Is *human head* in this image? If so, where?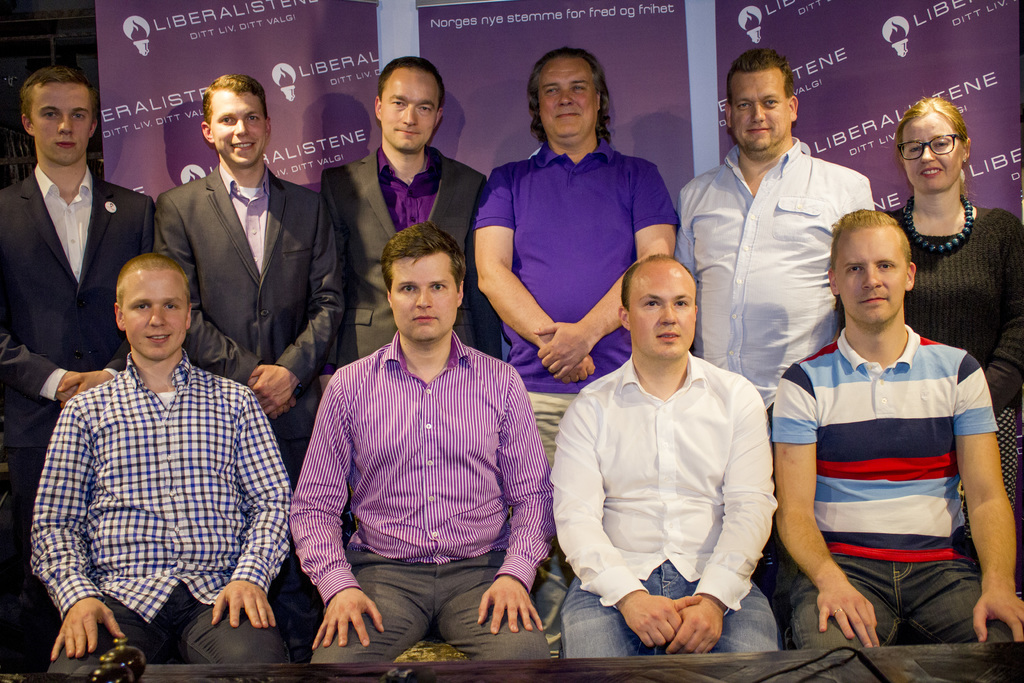
Yes, at <box>825,210,920,322</box>.
